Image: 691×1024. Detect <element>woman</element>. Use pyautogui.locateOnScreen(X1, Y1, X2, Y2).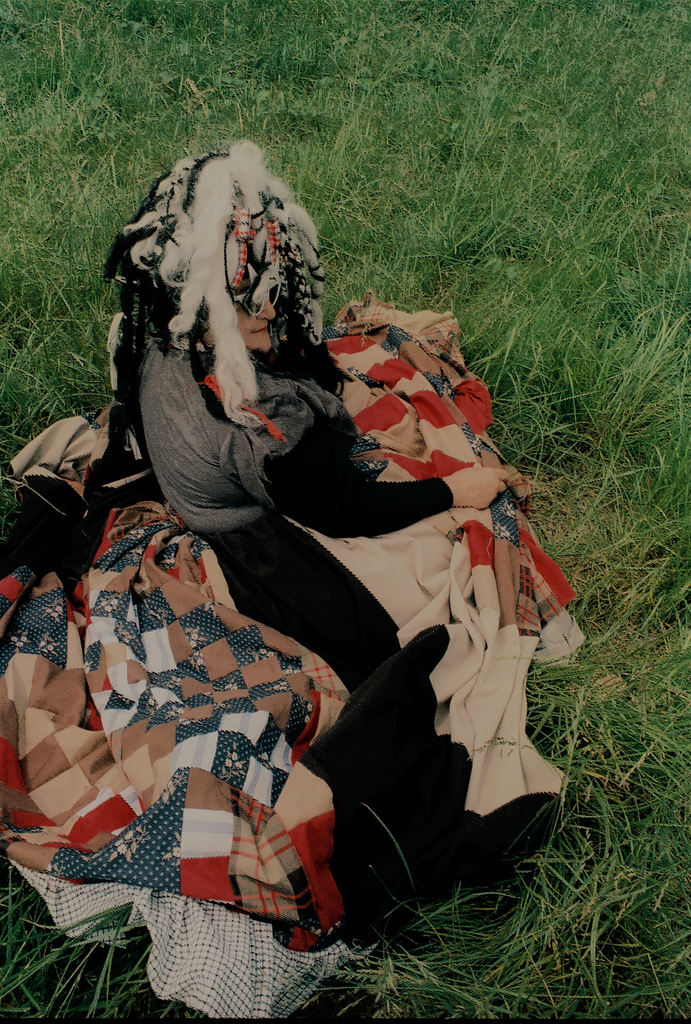
pyautogui.locateOnScreen(58, 120, 588, 911).
